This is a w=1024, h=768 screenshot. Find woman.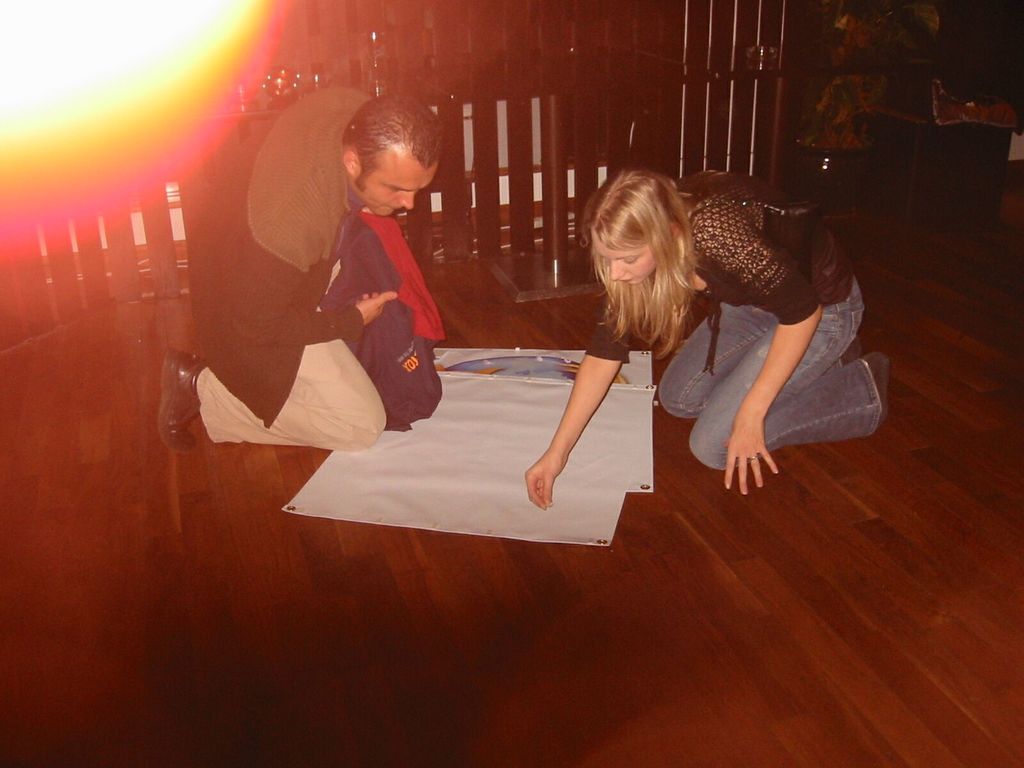
Bounding box: region(524, 164, 884, 514).
